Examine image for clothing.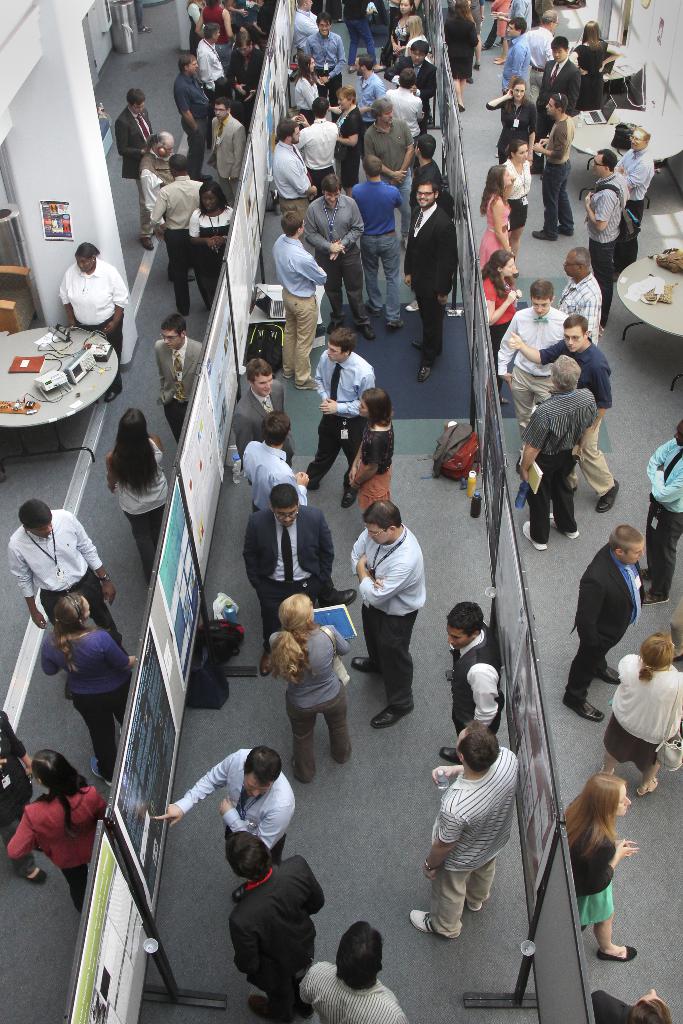
Examination result: (390,58,439,126).
